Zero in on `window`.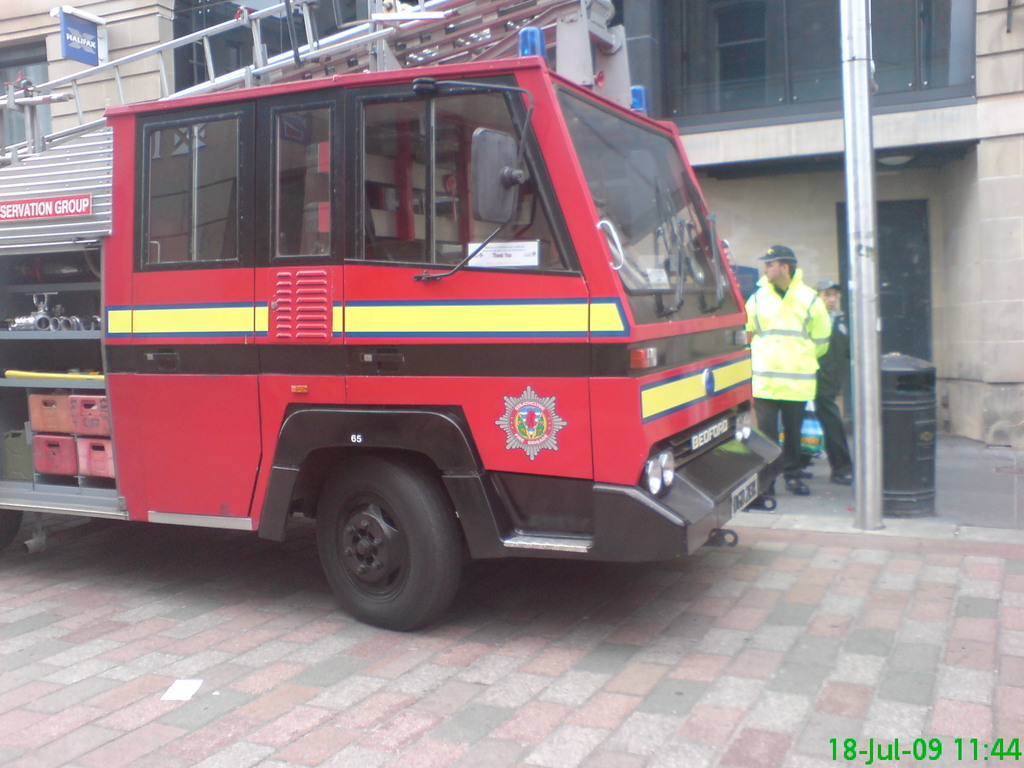
Zeroed in: bbox(130, 99, 273, 280).
